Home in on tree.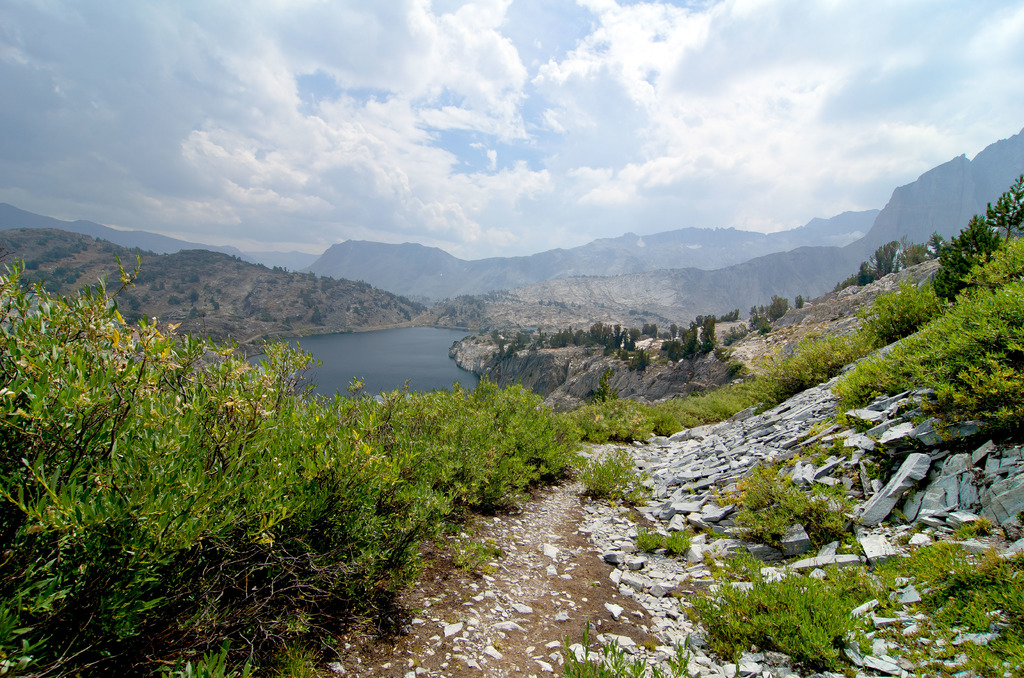
Homed in at BBox(710, 346, 735, 362).
